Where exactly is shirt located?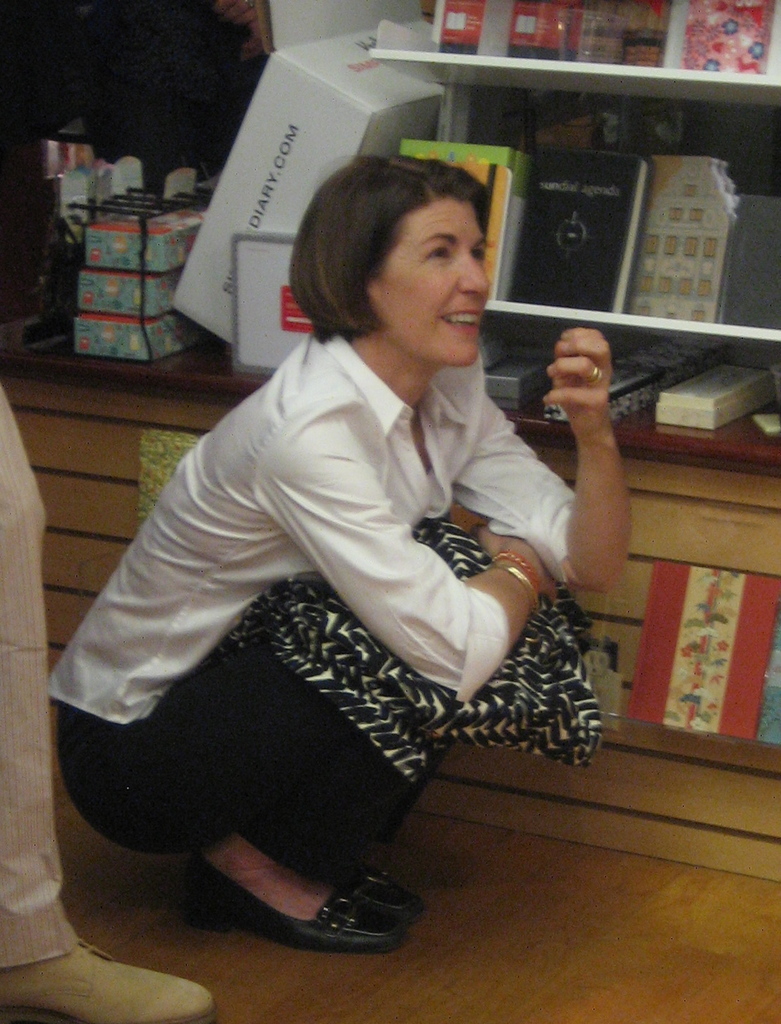
Its bounding box is l=50, t=336, r=571, b=720.
